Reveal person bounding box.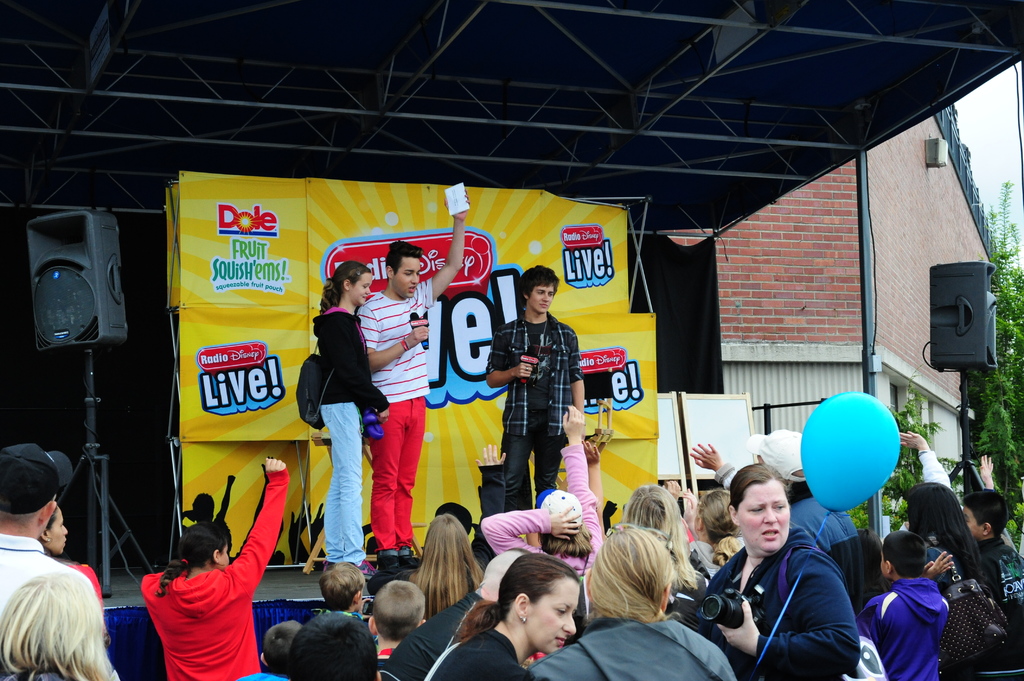
Revealed: 42,501,111,633.
